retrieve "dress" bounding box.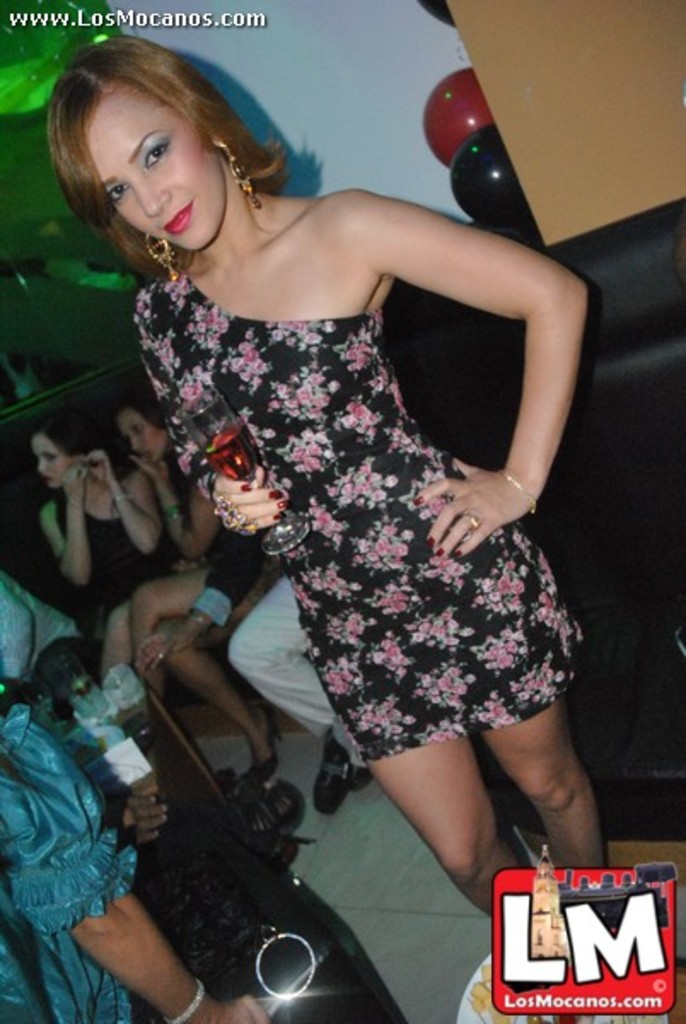
Bounding box: {"left": 0, "top": 676, "right": 157, "bottom": 1015}.
